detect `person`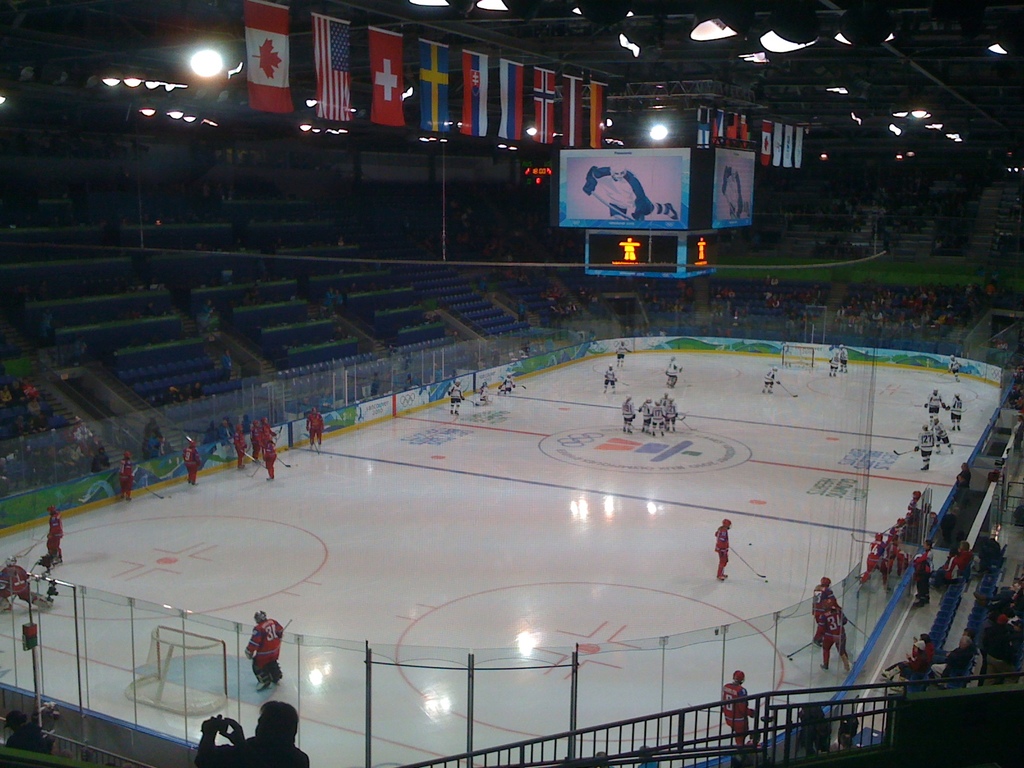
l=231, t=424, r=246, b=471
